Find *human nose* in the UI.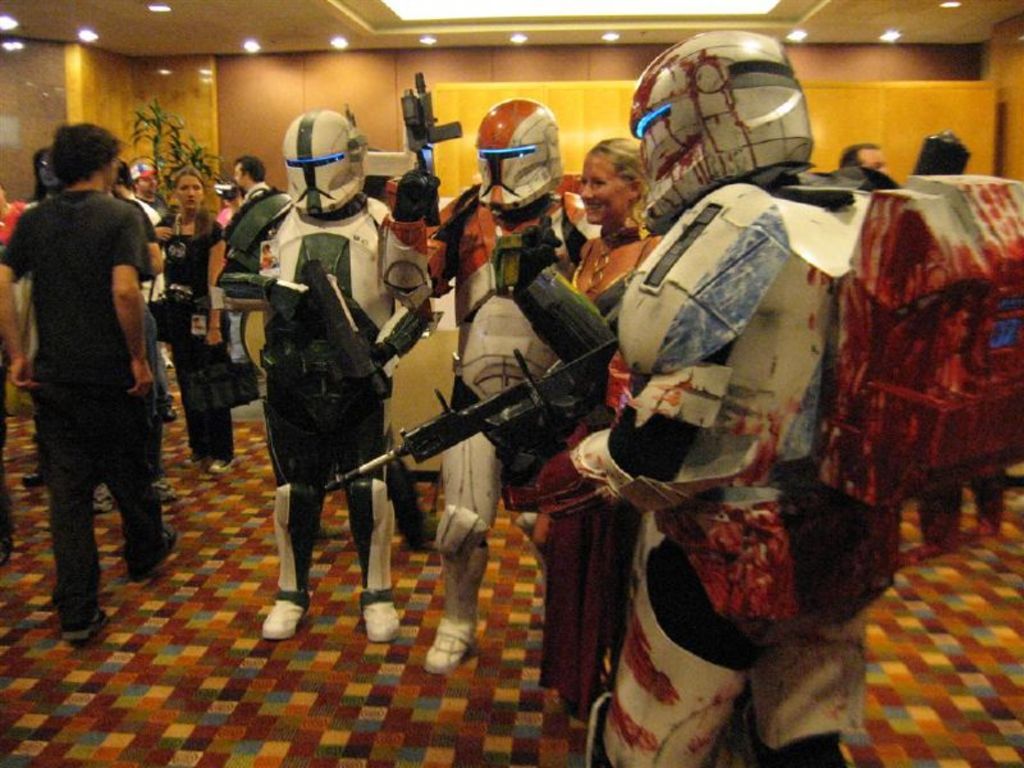
UI element at locate(188, 189, 192, 195).
